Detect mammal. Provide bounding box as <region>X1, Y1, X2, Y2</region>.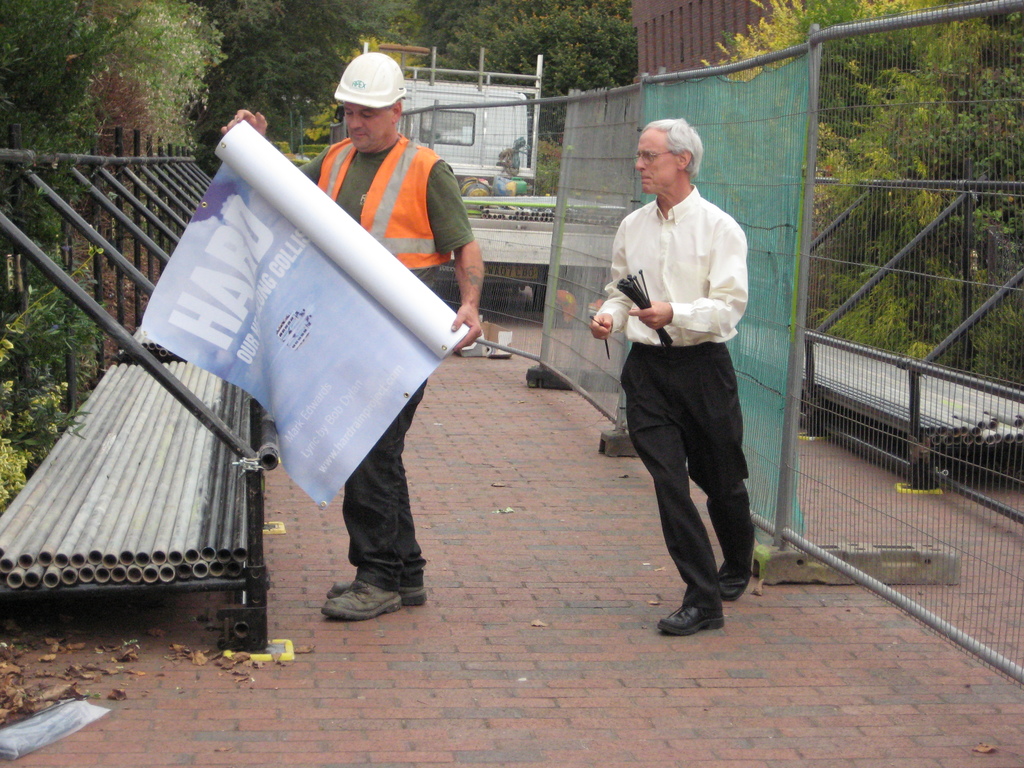
<region>584, 120, 762, 657</region>.
